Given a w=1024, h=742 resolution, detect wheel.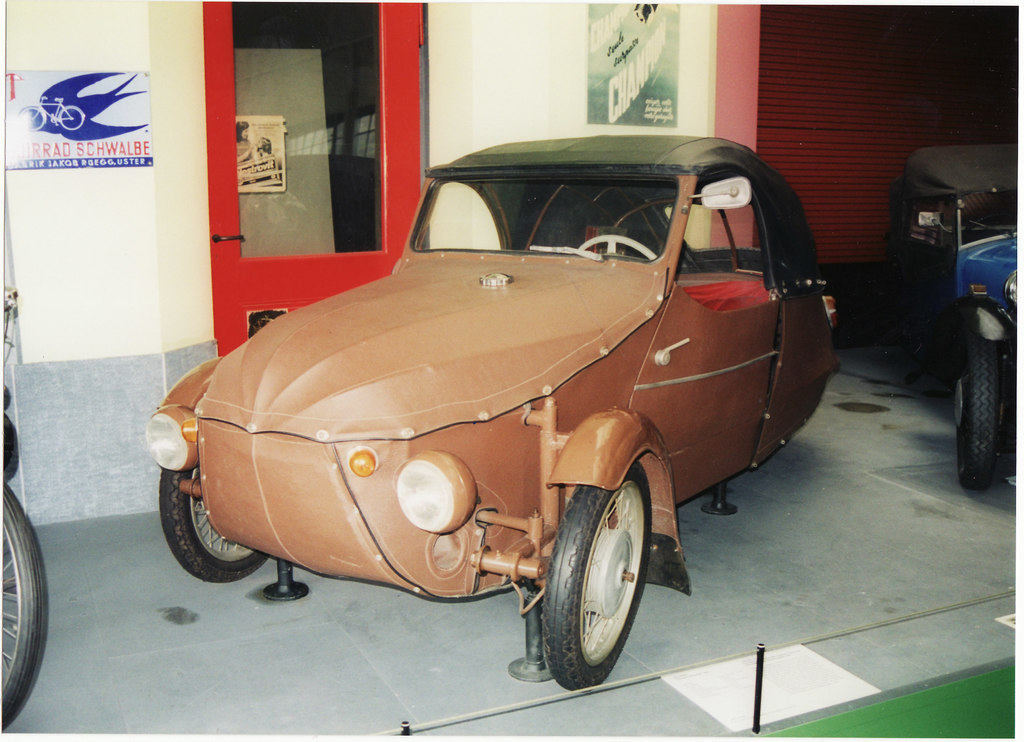
(158, 466, 279, 582).
